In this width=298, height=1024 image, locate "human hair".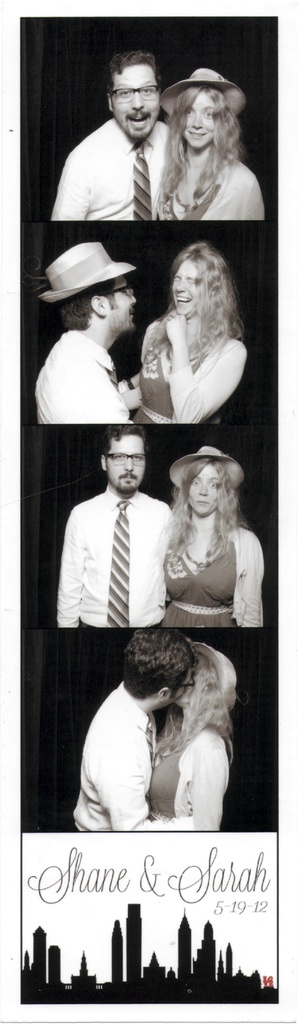
Bounding box: pyautogui.locateOnScreen(110, 49, 157, 72).
